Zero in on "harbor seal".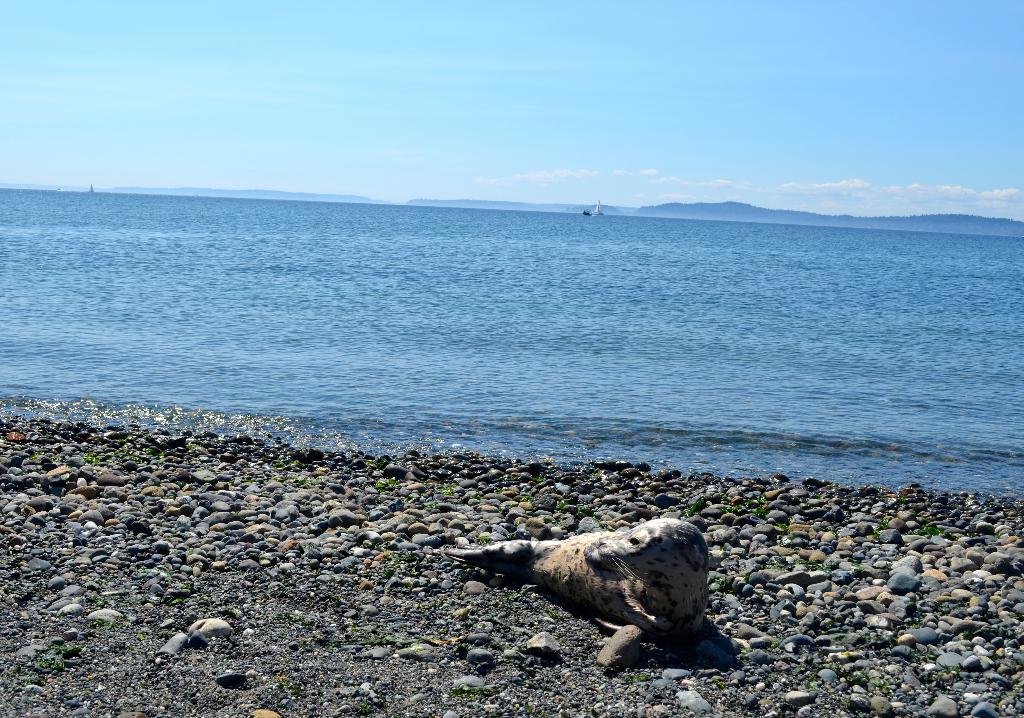
Zeroed in: {"left": 444, "top": 519, "right": 710, "bottom": 641}.
